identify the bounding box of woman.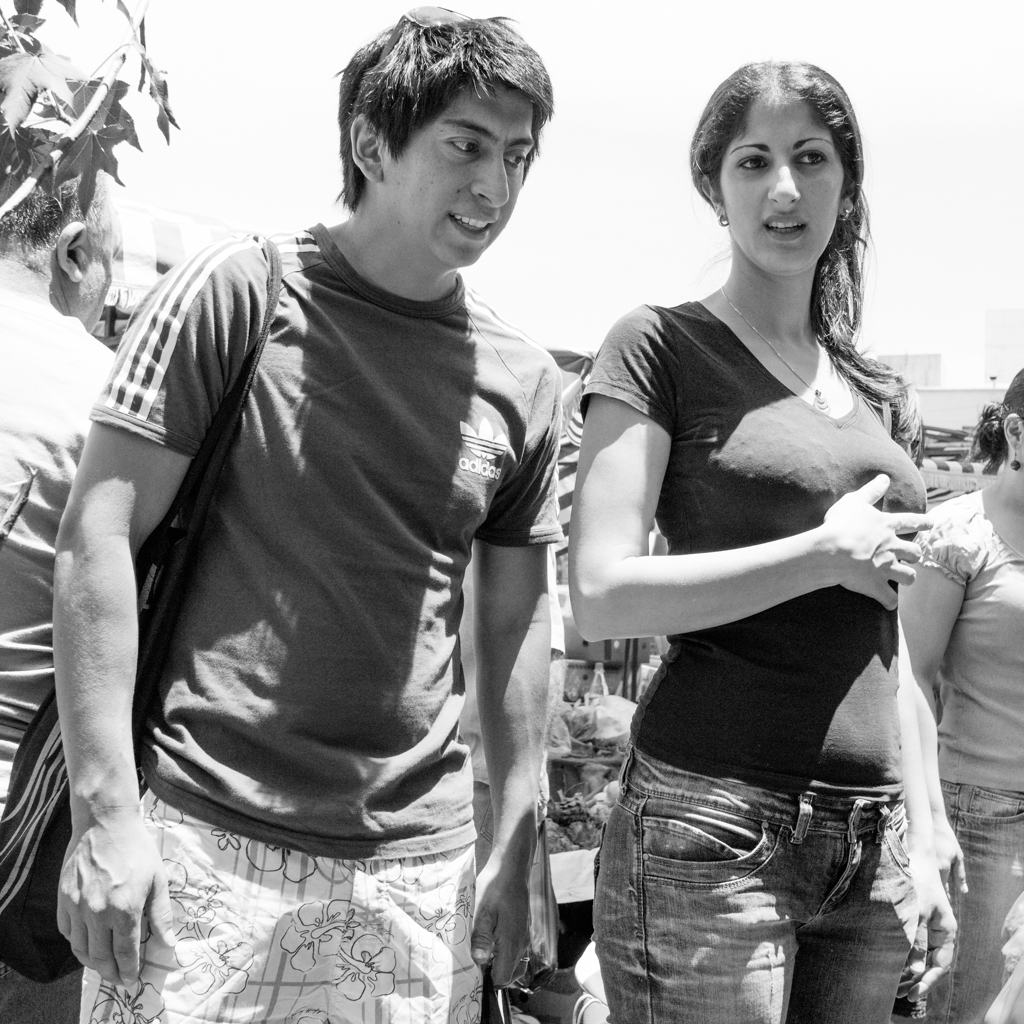
l=897, t=363, r=1023, b=1023.
